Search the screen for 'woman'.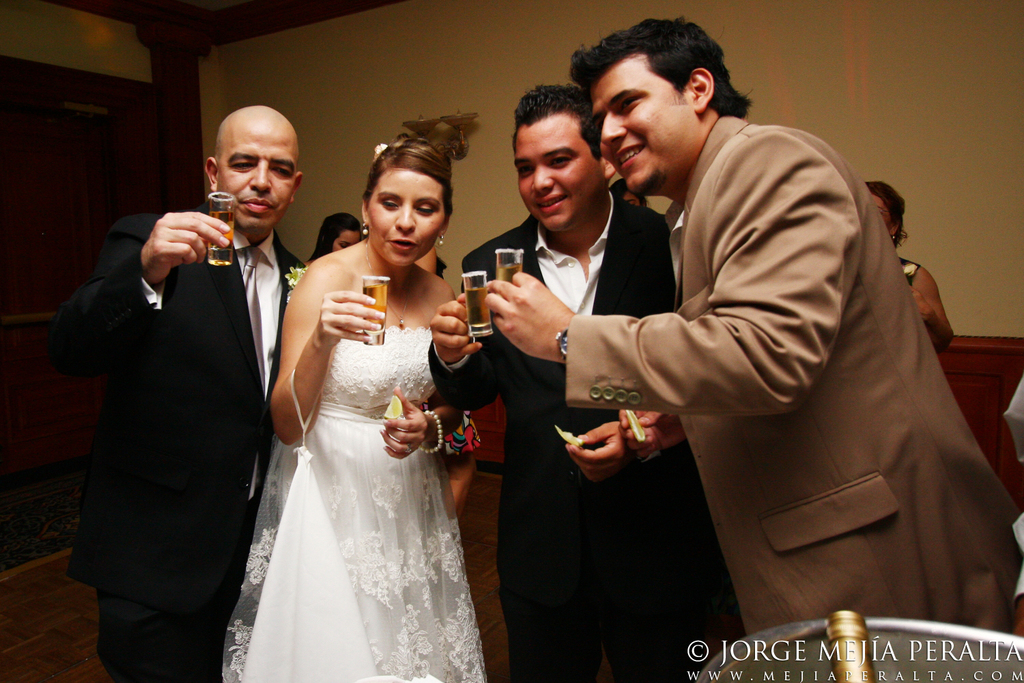
Found at rect(227, 143, 494, 667).
